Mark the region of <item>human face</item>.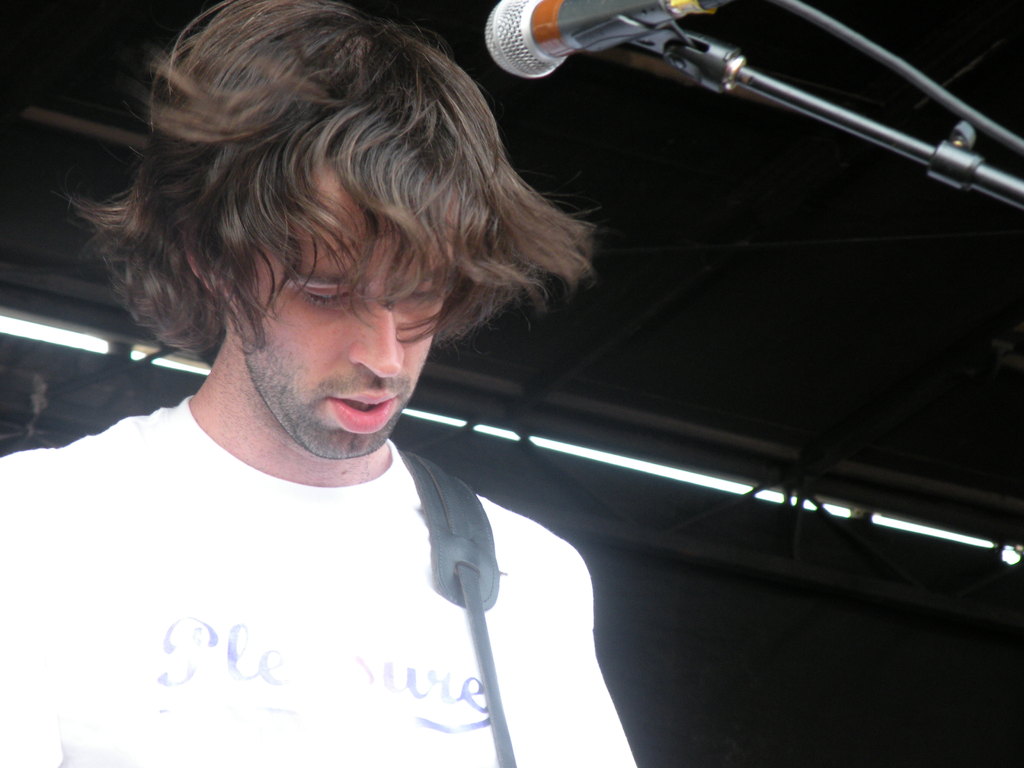
Region: <region>239, 175, 445, 457</region>.
